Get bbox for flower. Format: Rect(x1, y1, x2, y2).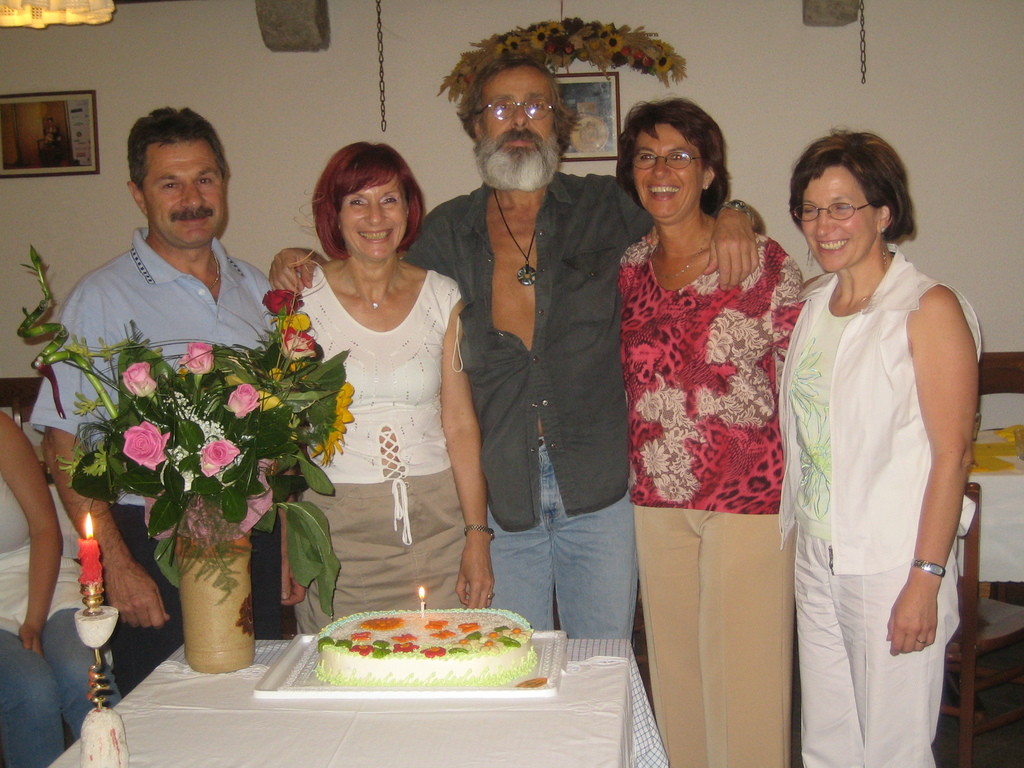
Rect(219, 364, 285, 413).
